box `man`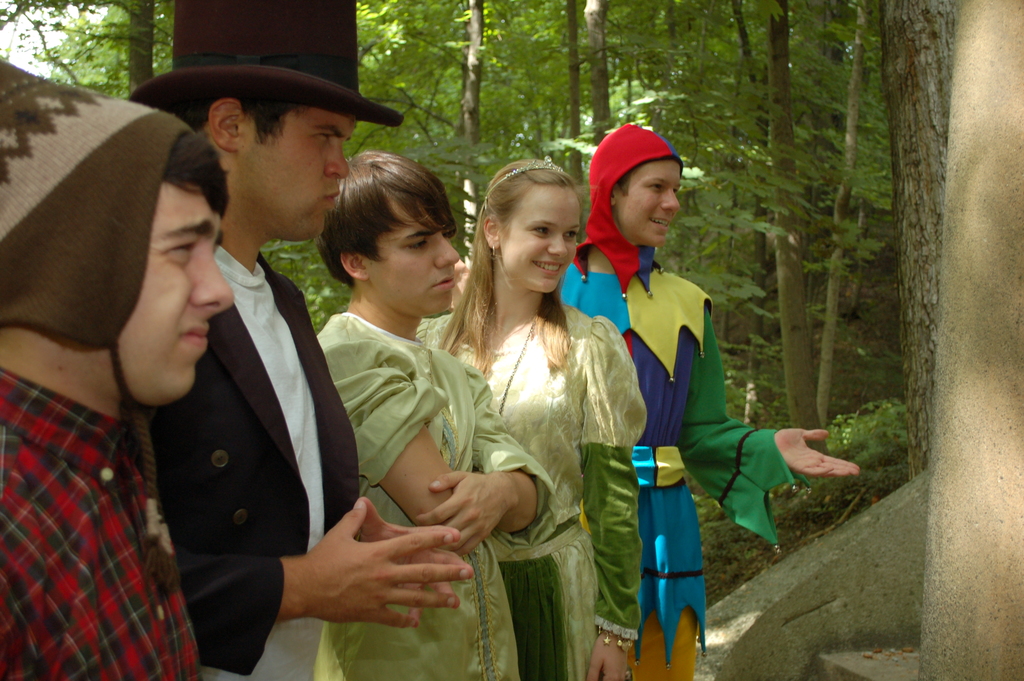
<box>120,0,472,680</box>
